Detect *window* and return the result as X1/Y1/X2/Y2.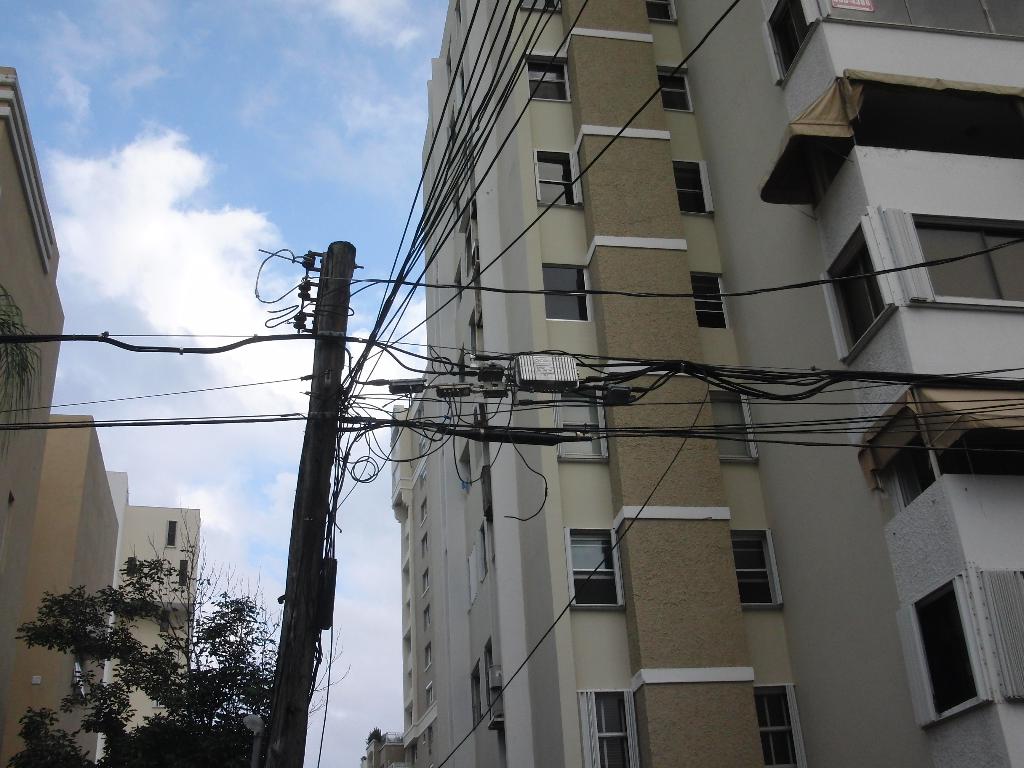
751/682/810/767.
